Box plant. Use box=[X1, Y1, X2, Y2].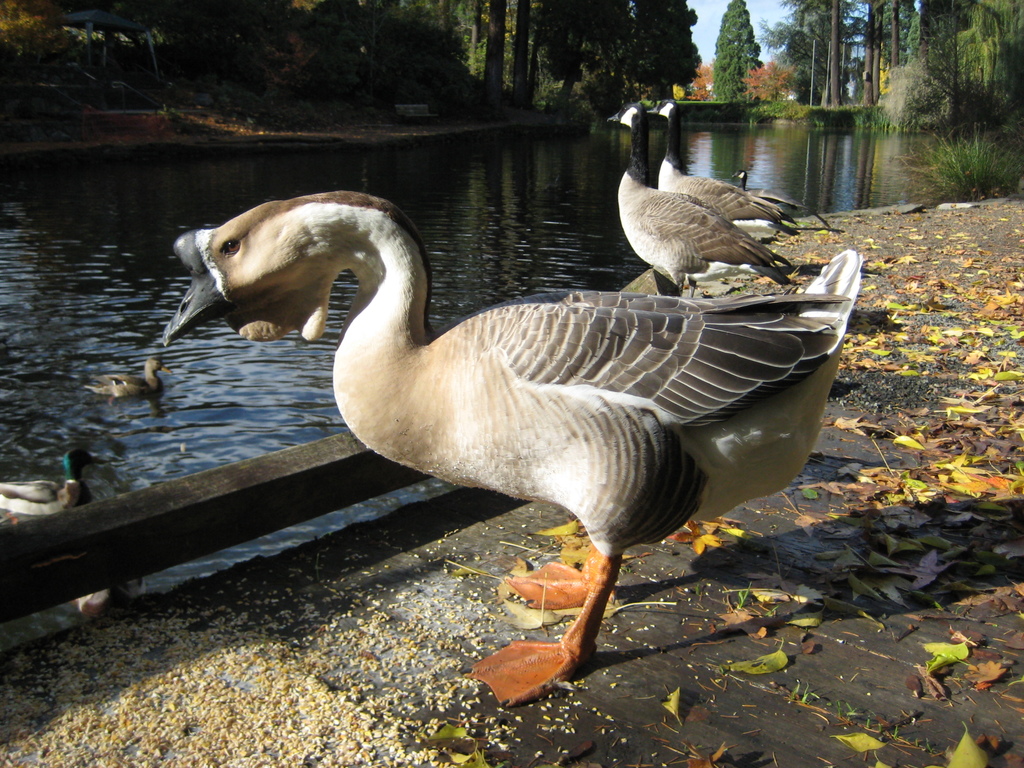
box=[920, 127, 1020, 200].
